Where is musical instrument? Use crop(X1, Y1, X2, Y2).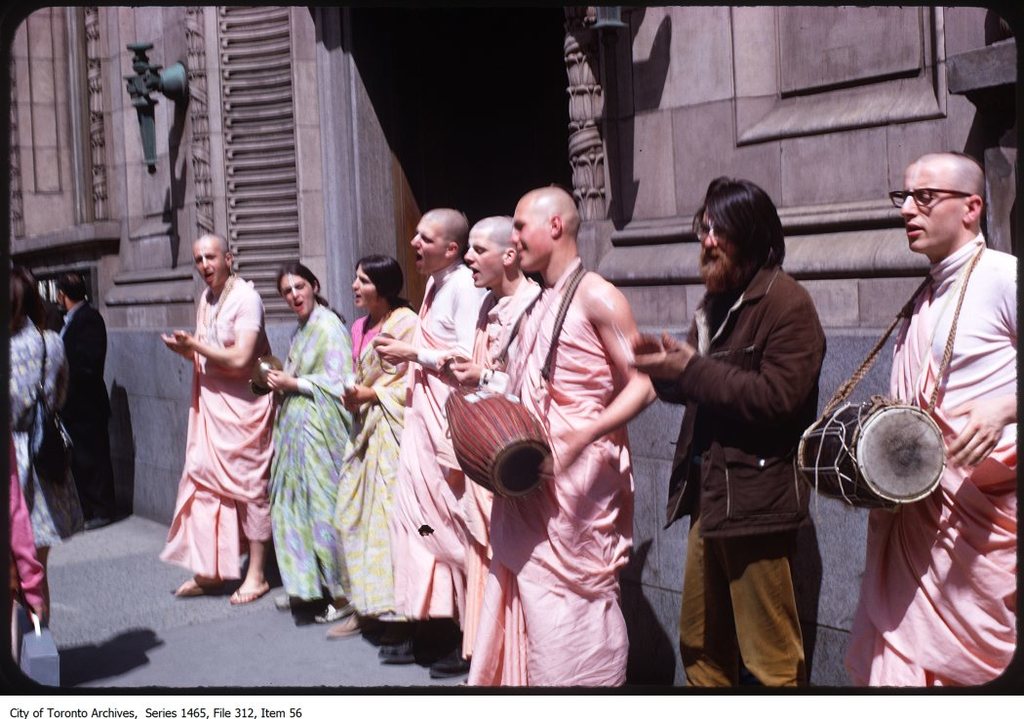
crop(249, 354, 280, 402).
